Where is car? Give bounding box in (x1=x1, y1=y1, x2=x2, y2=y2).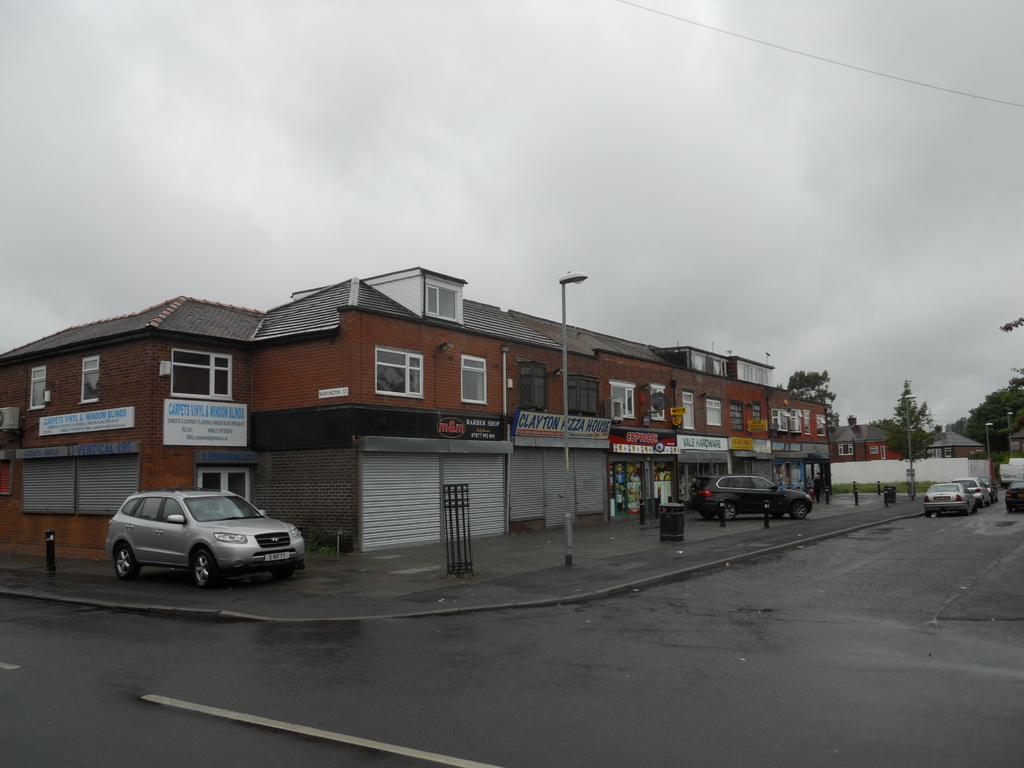
(x1=957, y1=475, x2=990, y2=507).
